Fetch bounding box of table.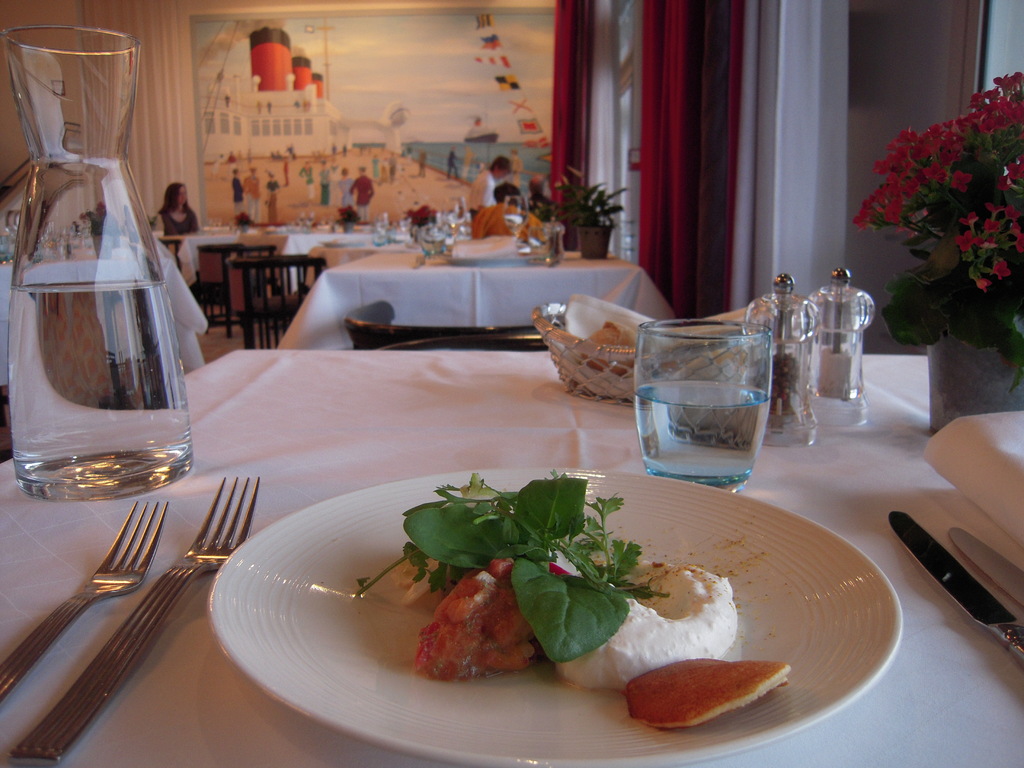
Bbox: <bbox>180, 230, 333, 307</bbox>.
